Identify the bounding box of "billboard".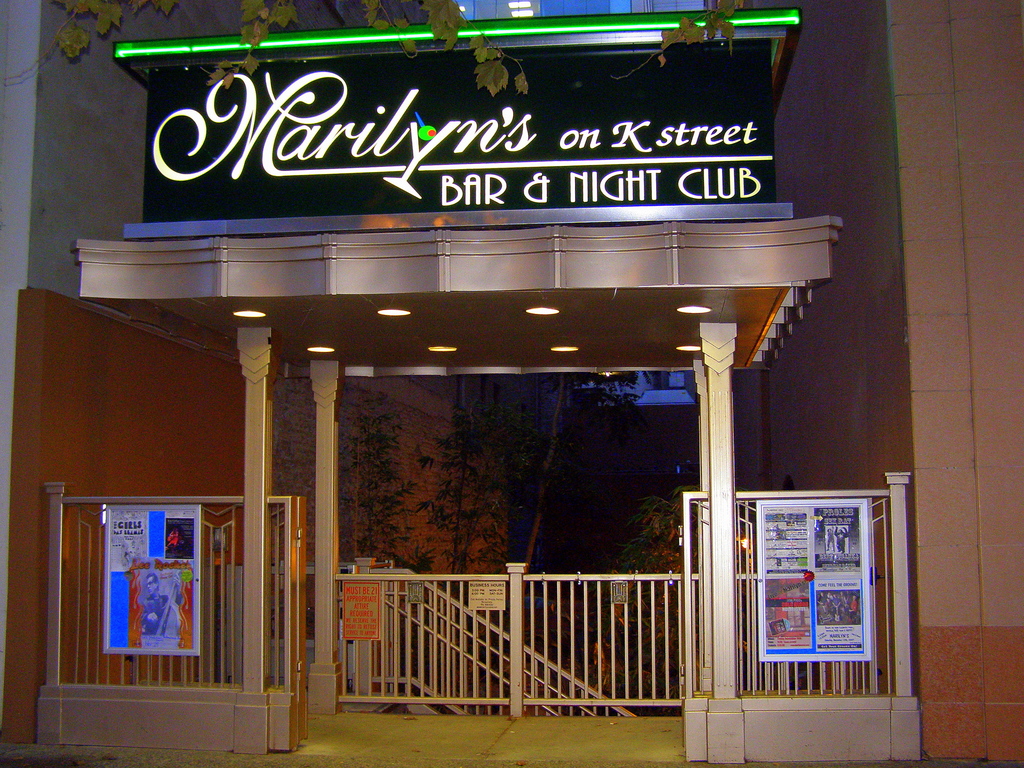
Rect(98, 22, 828, 291).
